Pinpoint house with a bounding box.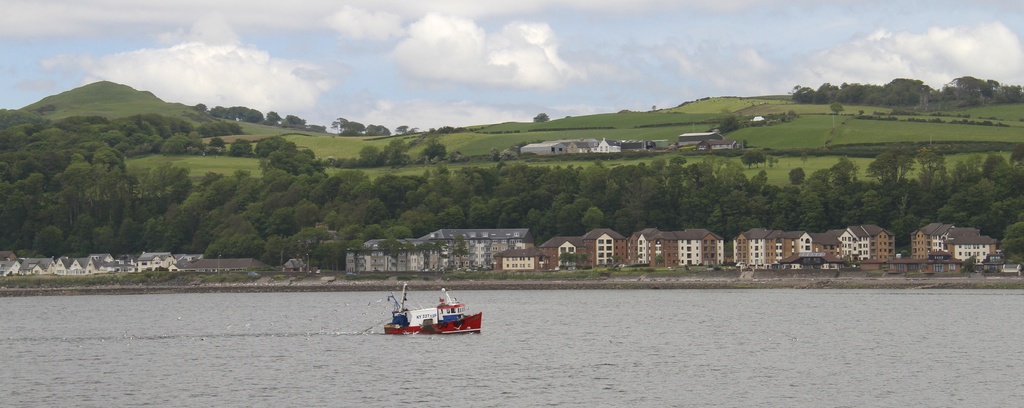
locate(595, 140, 621, 149).
